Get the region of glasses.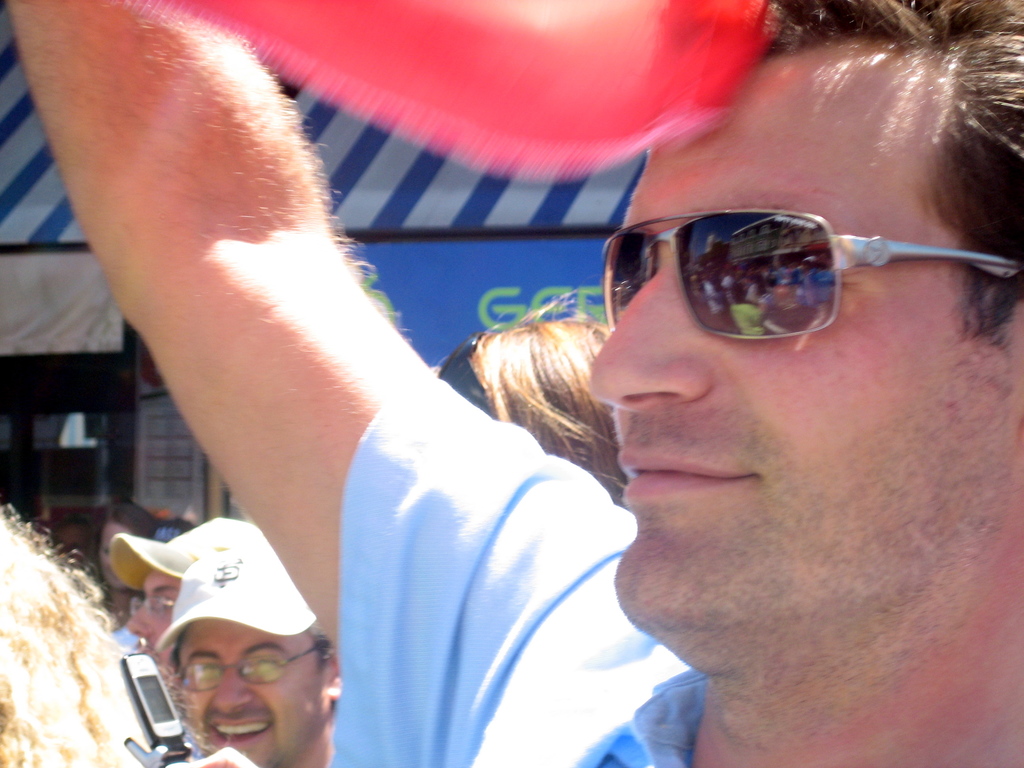
BBox(174, 650, 321, 696).
